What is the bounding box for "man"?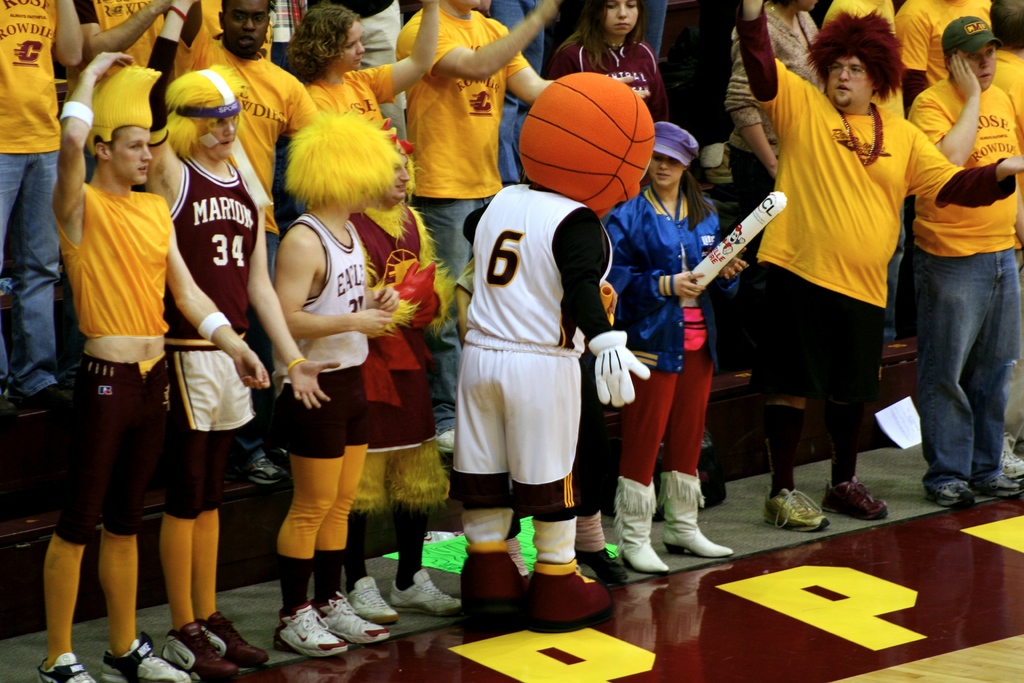
[left=906, top=13, right=1023, bottom=515].
